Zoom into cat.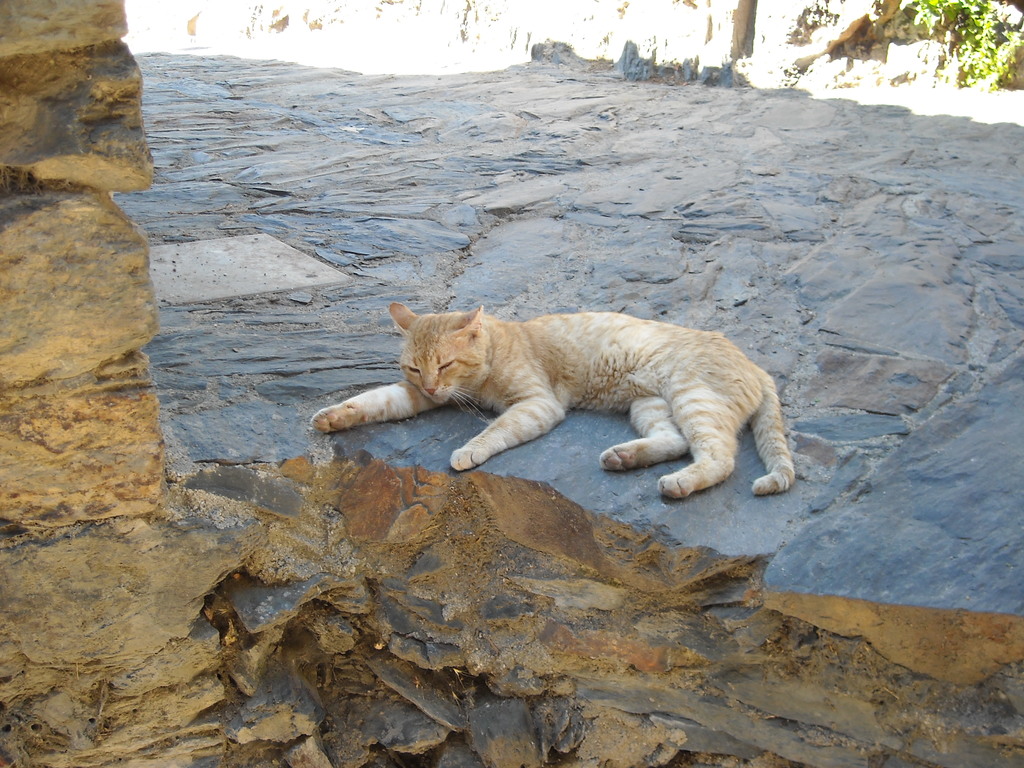
Zoom target: detection(304, 299, 805, 511).
